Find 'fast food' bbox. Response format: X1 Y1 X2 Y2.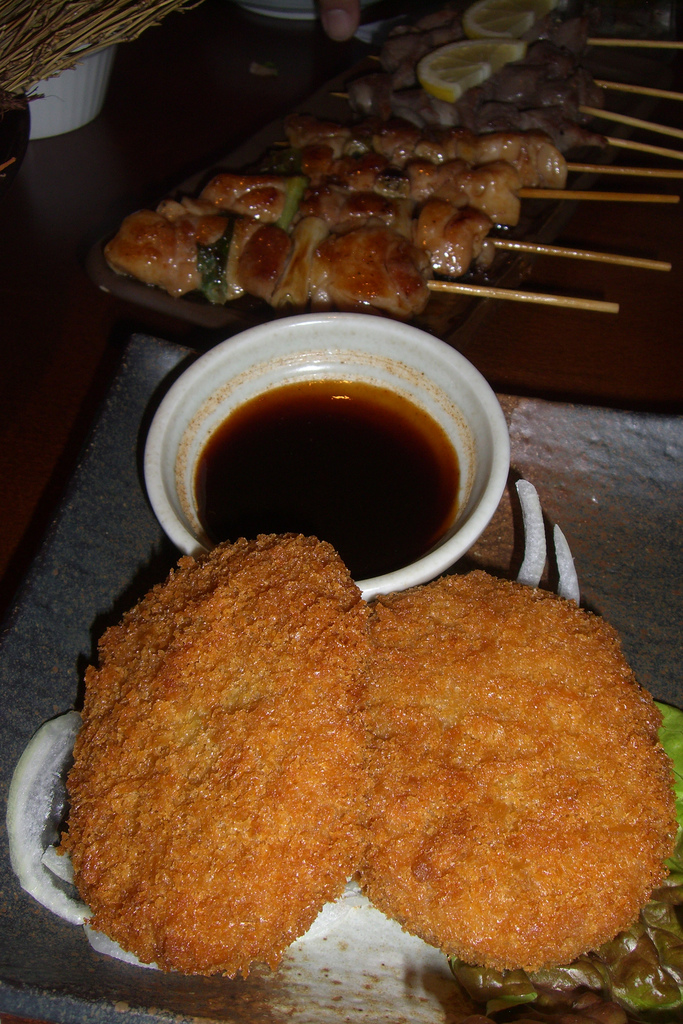
346 568 679 977.
